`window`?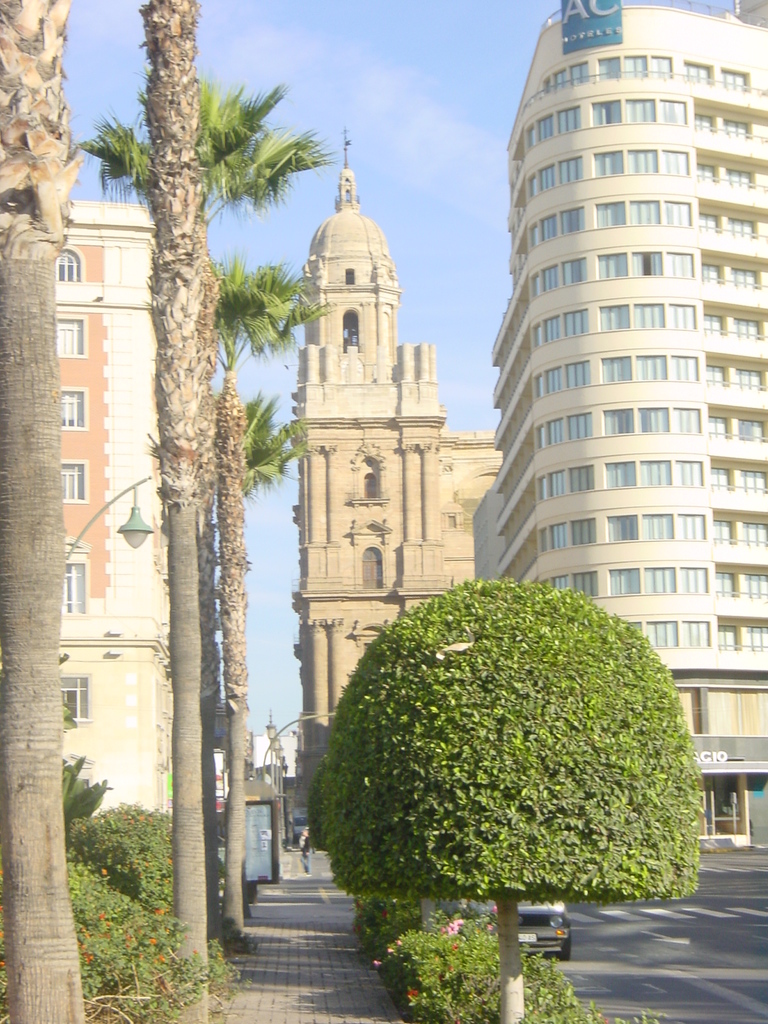
left=694, top=163, right=714, bottom=178
